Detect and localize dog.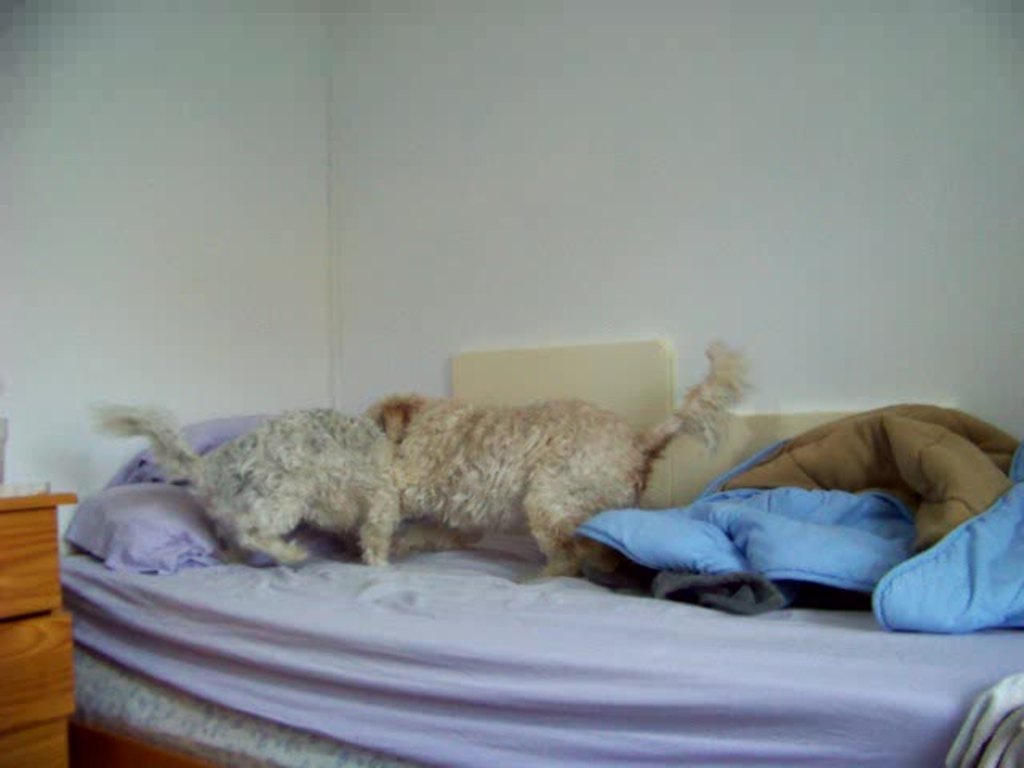
Localized at l=357, t=328, r=731, b=573.
